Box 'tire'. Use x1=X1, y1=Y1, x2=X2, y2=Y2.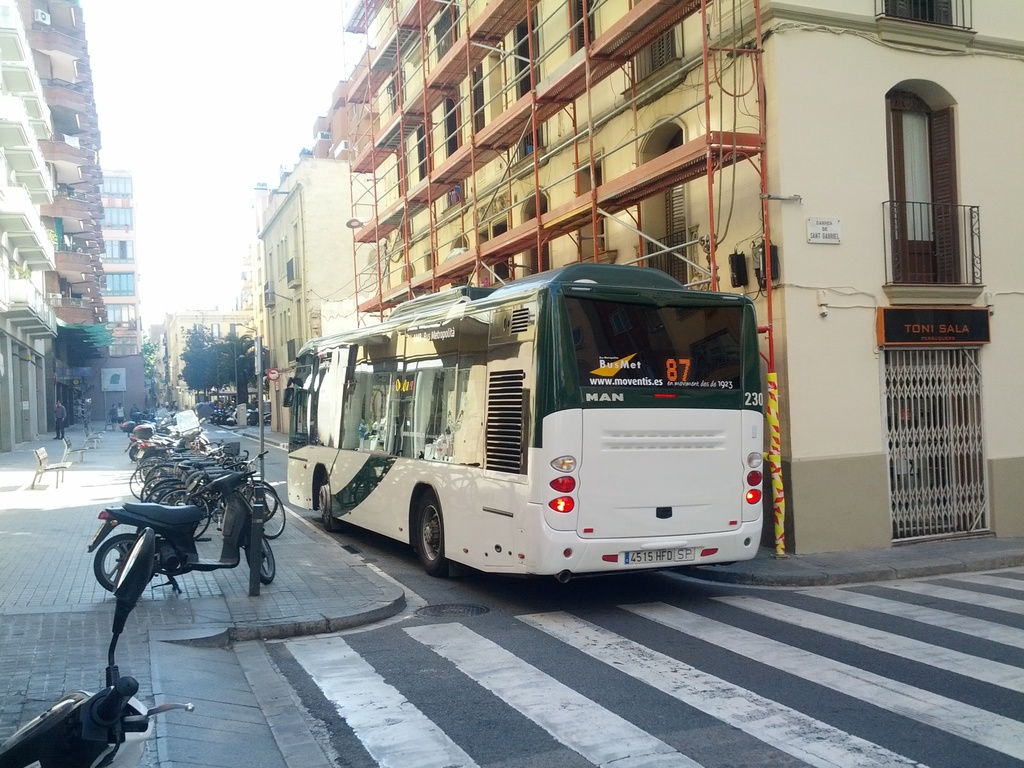
x1=247, y1=525, x2=273, y2=586.
